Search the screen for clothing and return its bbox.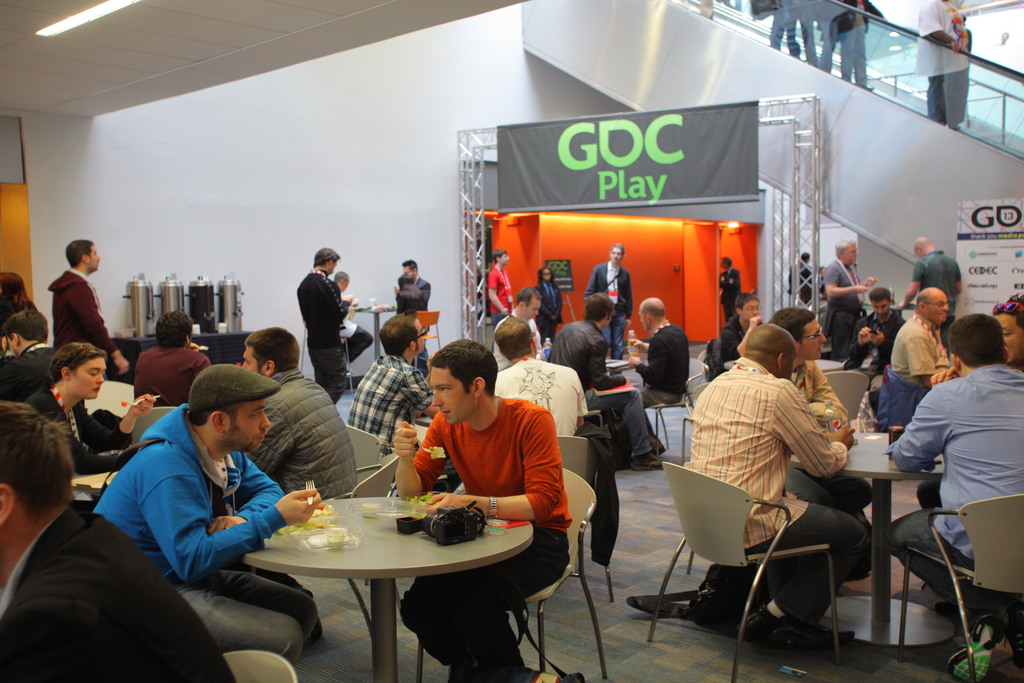
Found: select_region(813, 260, 861, 348).
